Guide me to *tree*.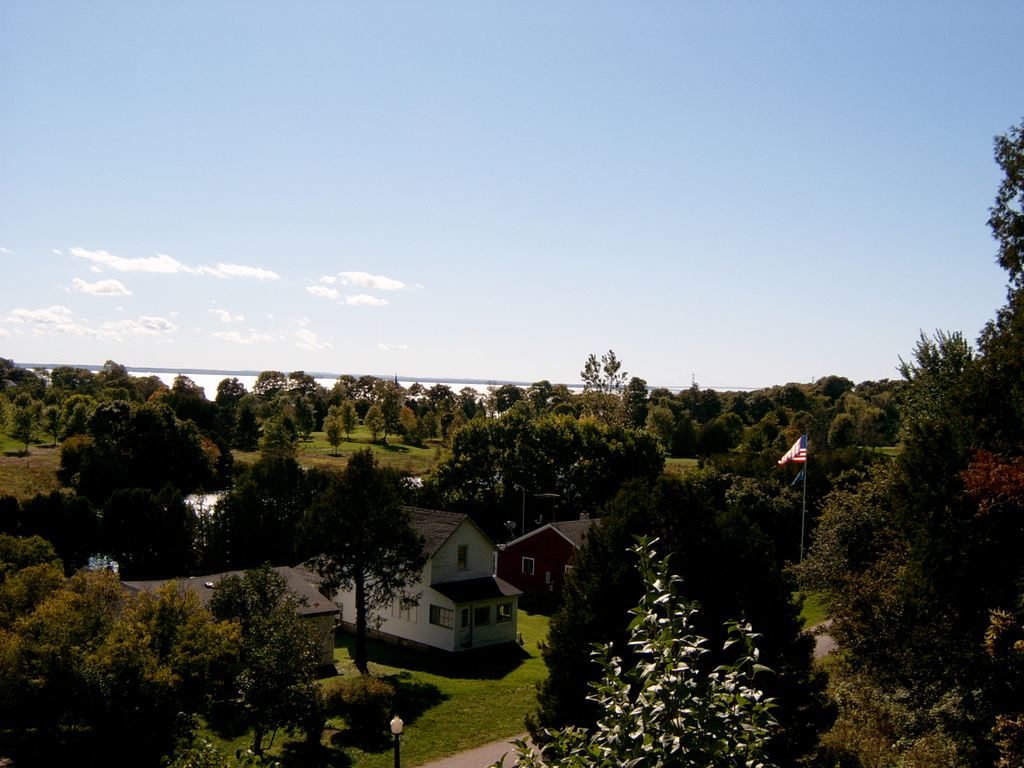
Guidance: [55, 398, 223, 515].
